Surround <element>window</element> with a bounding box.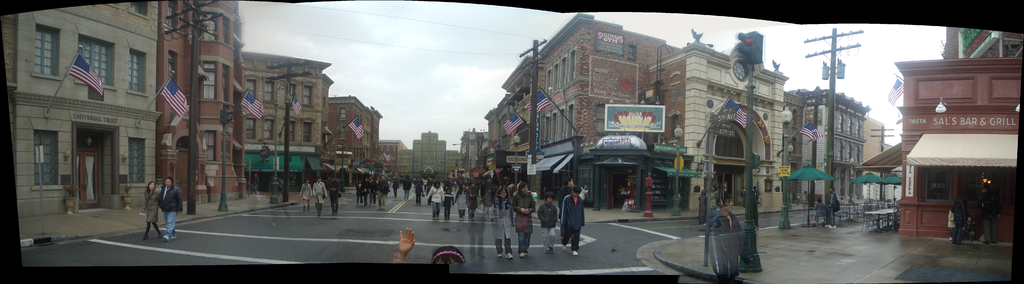
x1=223, y1=68, x2=230, y2=109.
